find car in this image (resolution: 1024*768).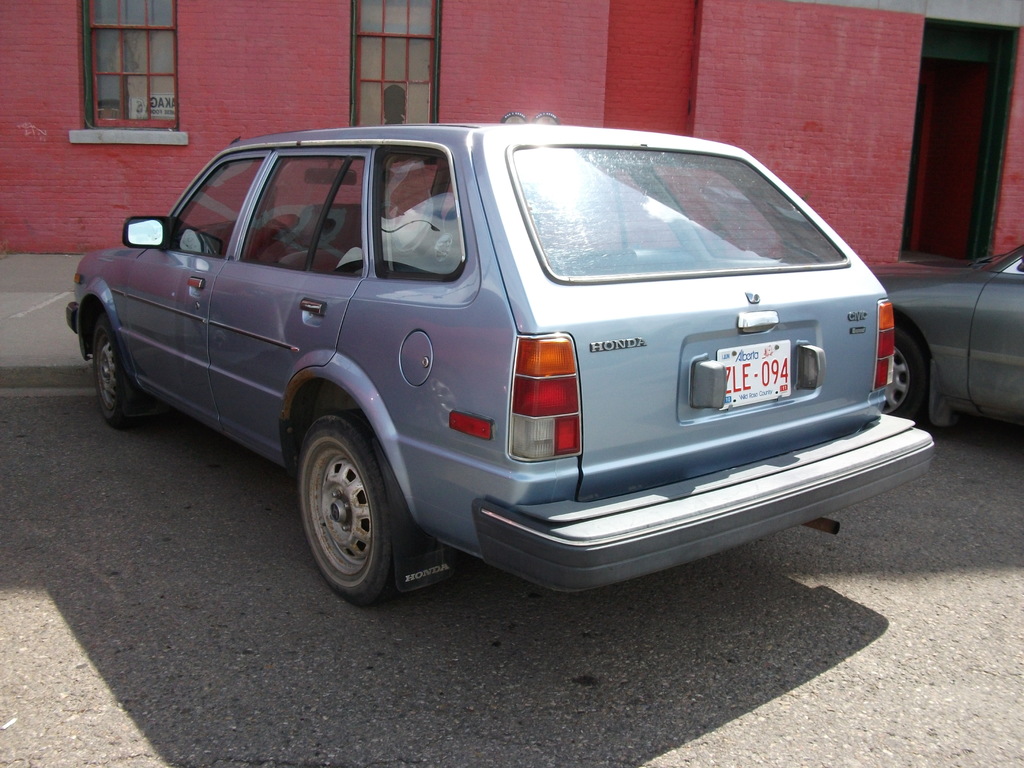
region(868, 237, 1023, 414).
